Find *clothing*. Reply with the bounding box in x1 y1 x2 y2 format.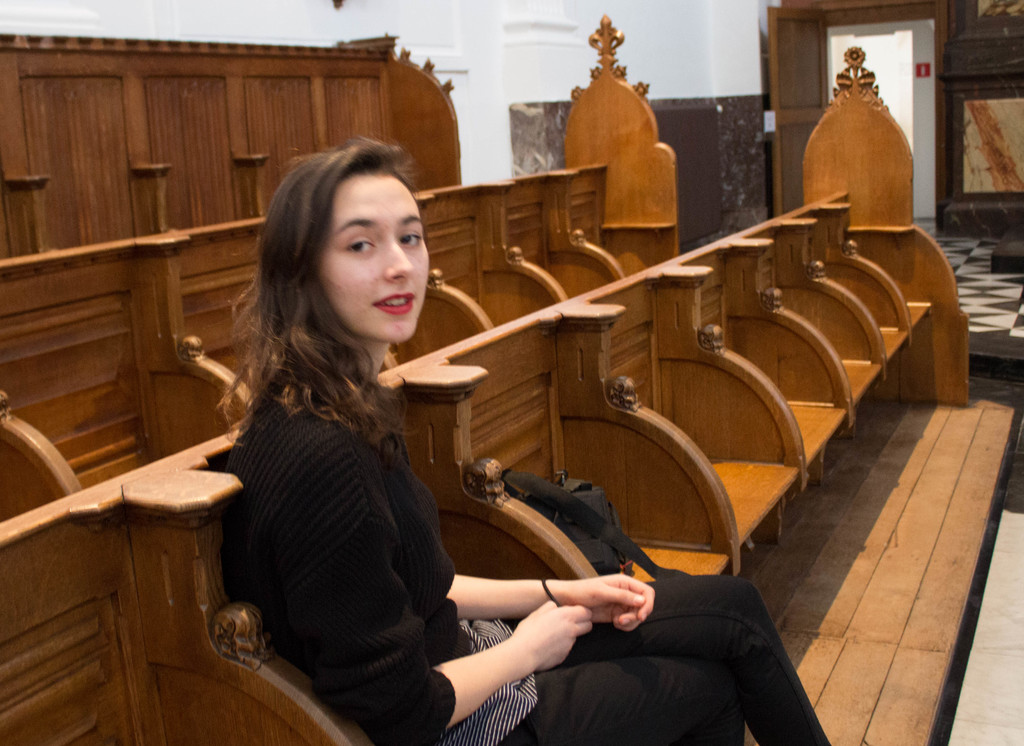
239 361 838 745.
